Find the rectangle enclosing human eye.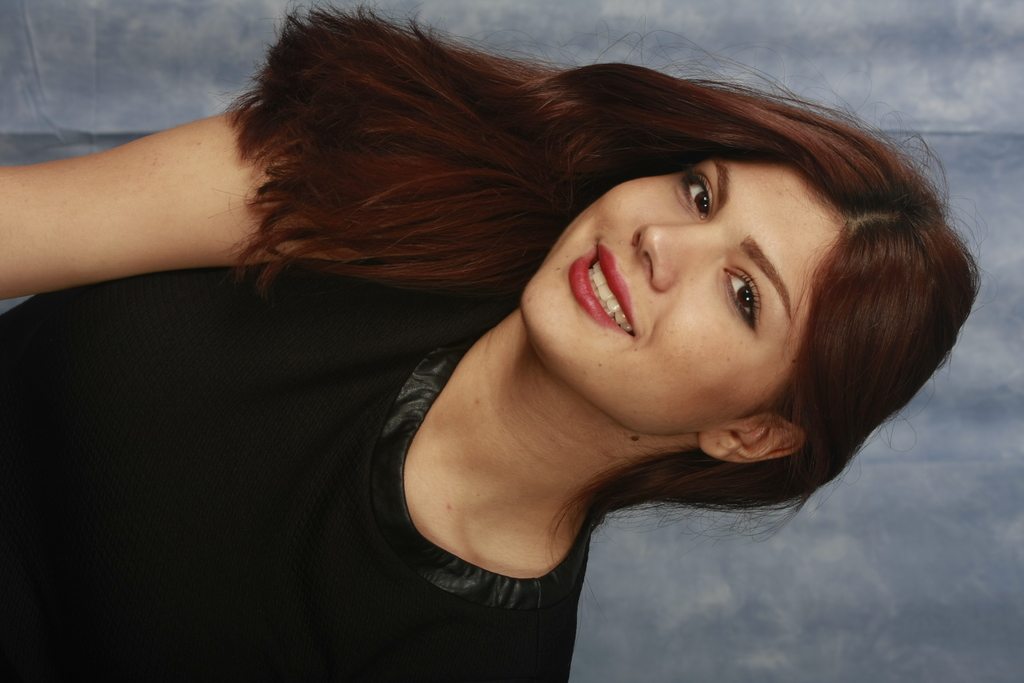
(left=670, top=168, right=716, bottom=217).
